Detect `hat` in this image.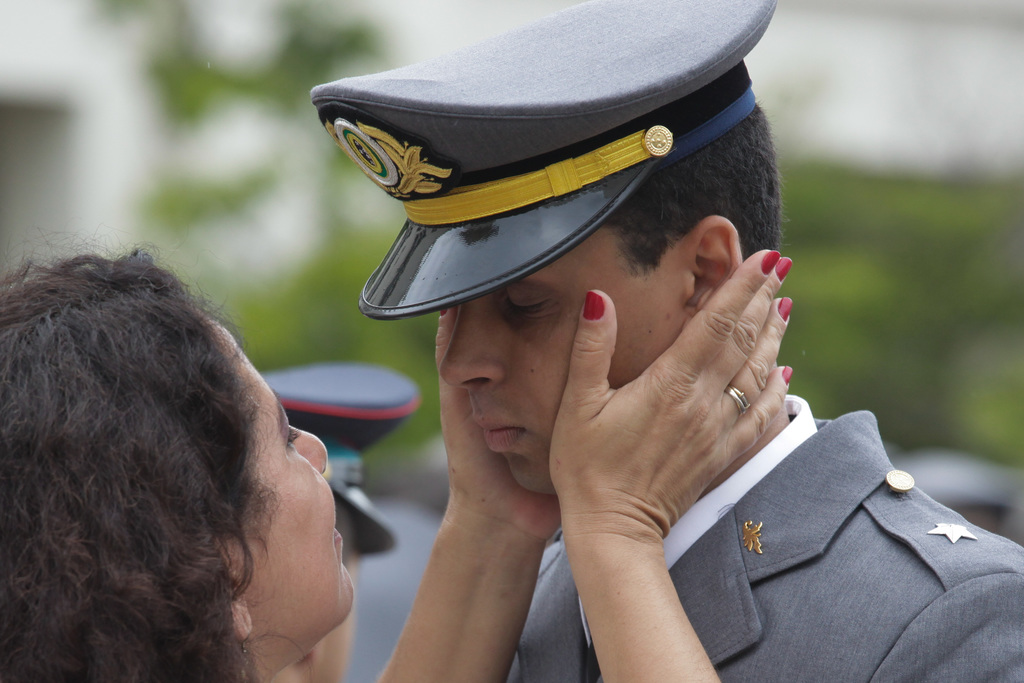
Detection: {"x1": 261, "y1": 364, "x2": 424, "y2": 559}.
